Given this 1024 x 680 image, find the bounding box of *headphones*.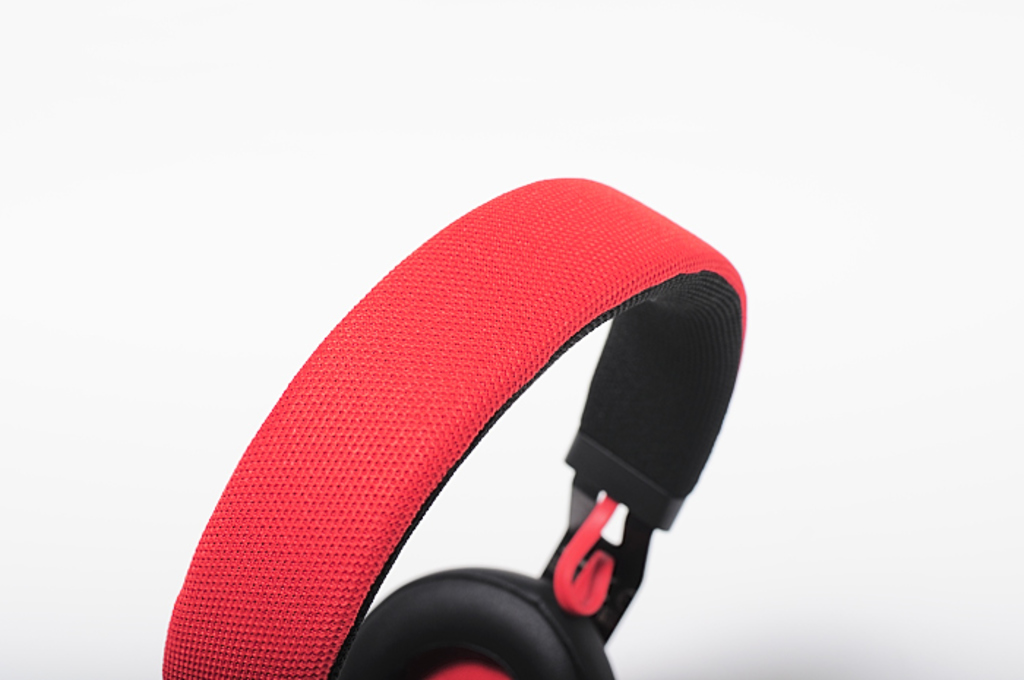
(left=152, top=161, right=768, bottom=679).
